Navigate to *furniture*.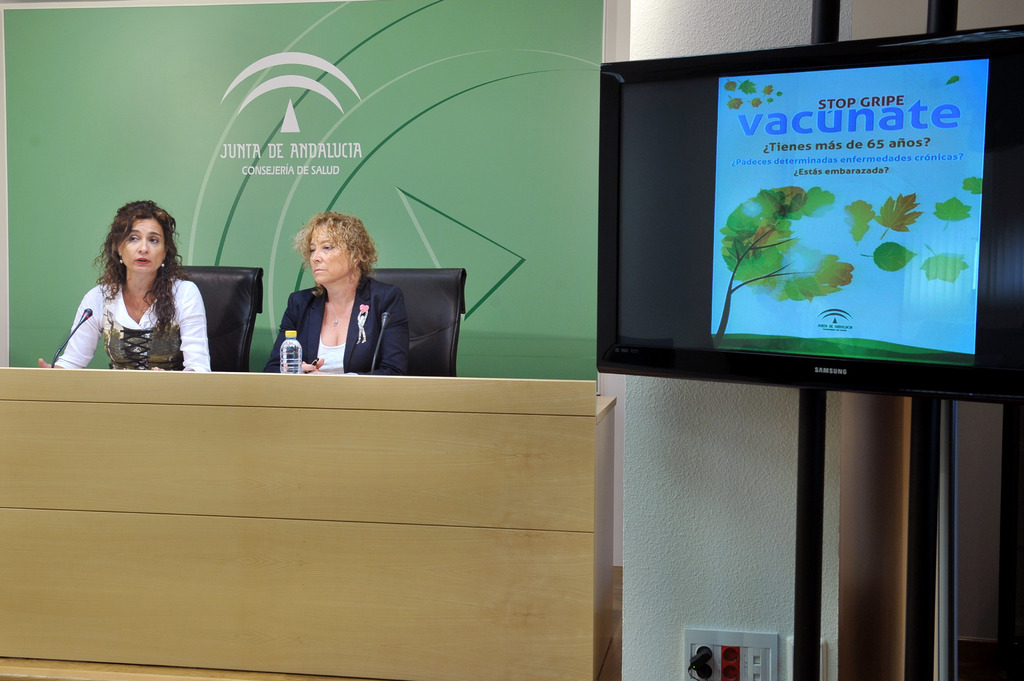
Navigation target: [0,367,616,680].
